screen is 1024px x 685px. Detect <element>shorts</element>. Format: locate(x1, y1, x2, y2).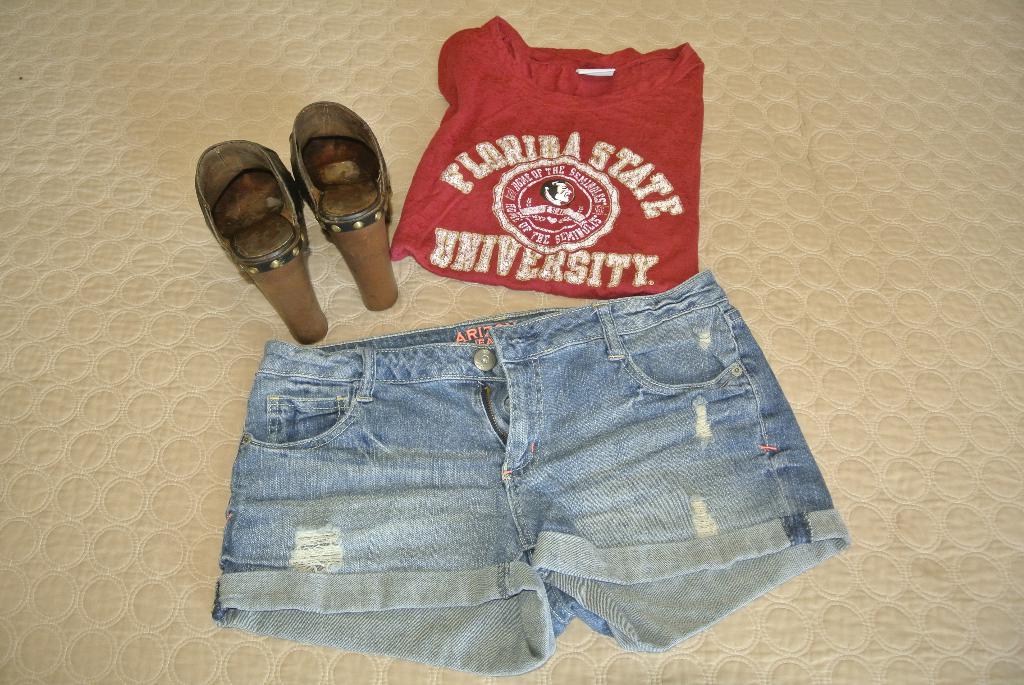
locate(213, 268, 851, 675).
